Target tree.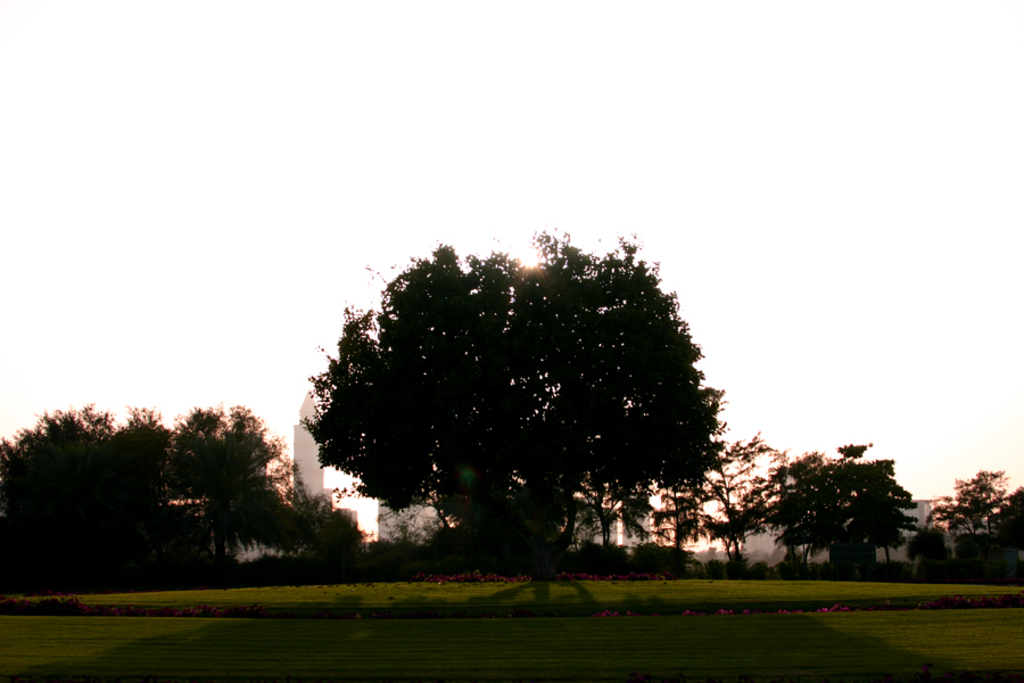
Target region: [left=302, top=240, right=718, bottom=585].
